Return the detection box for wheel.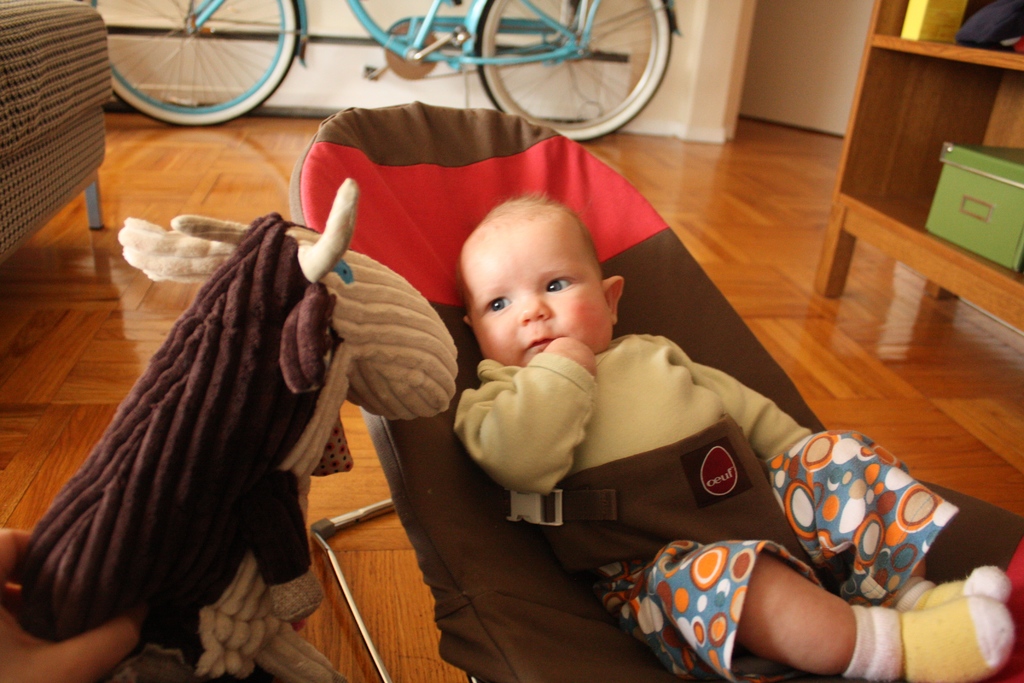
(left=476, top=0, right=674, bottom=144).
